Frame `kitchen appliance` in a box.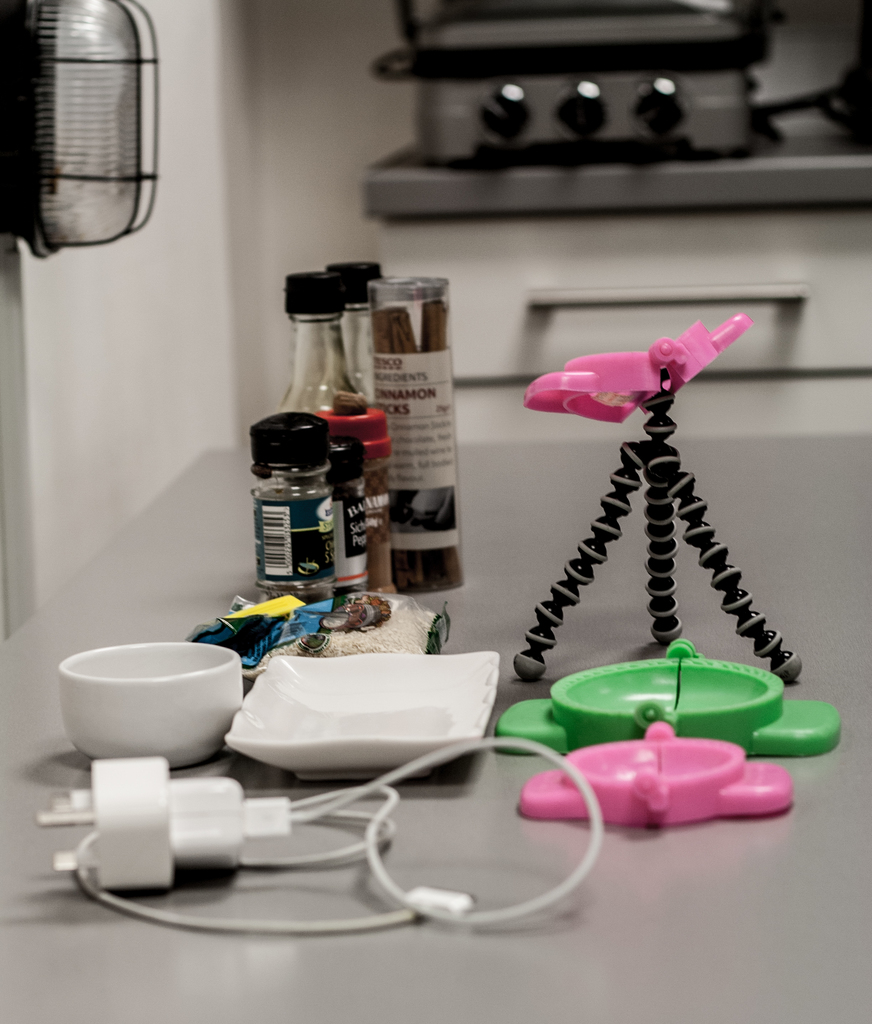
<region>364, 0, 786, 164</region>.
